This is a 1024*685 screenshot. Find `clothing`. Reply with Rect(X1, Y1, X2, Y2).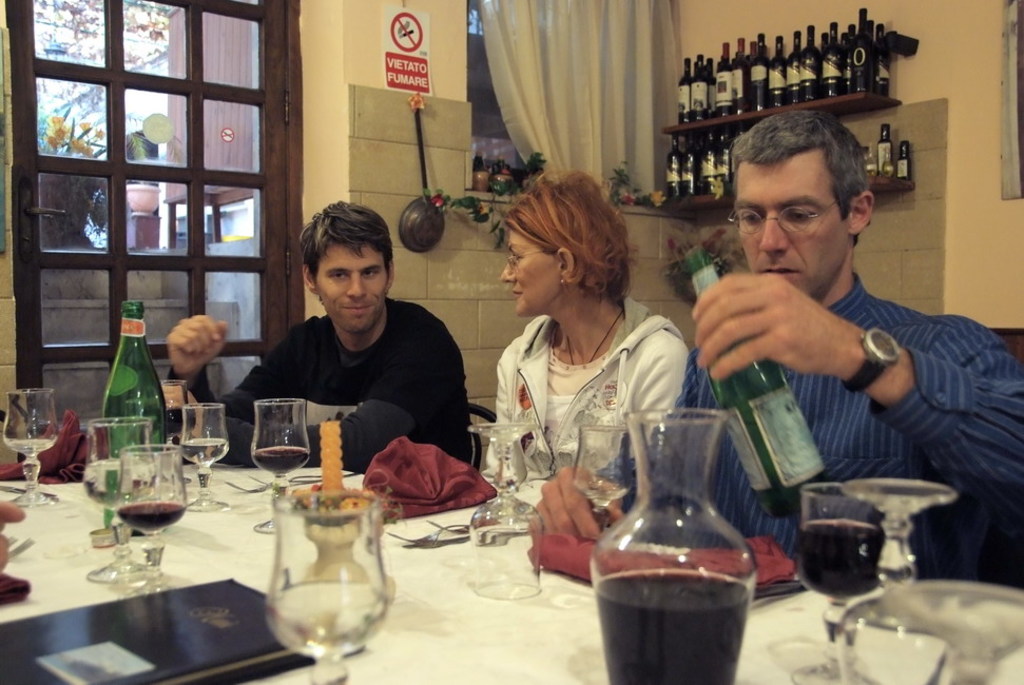
Rect(481, 297, 690, 484).
